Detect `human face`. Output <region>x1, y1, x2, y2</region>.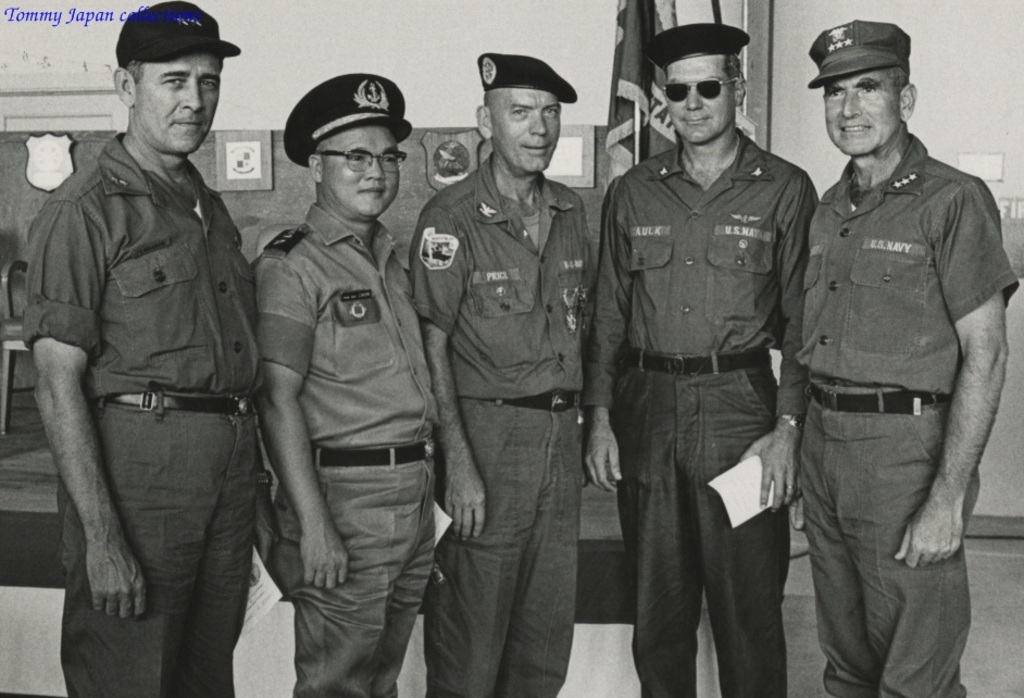
<region>137, 51, 233, 151</region>.
